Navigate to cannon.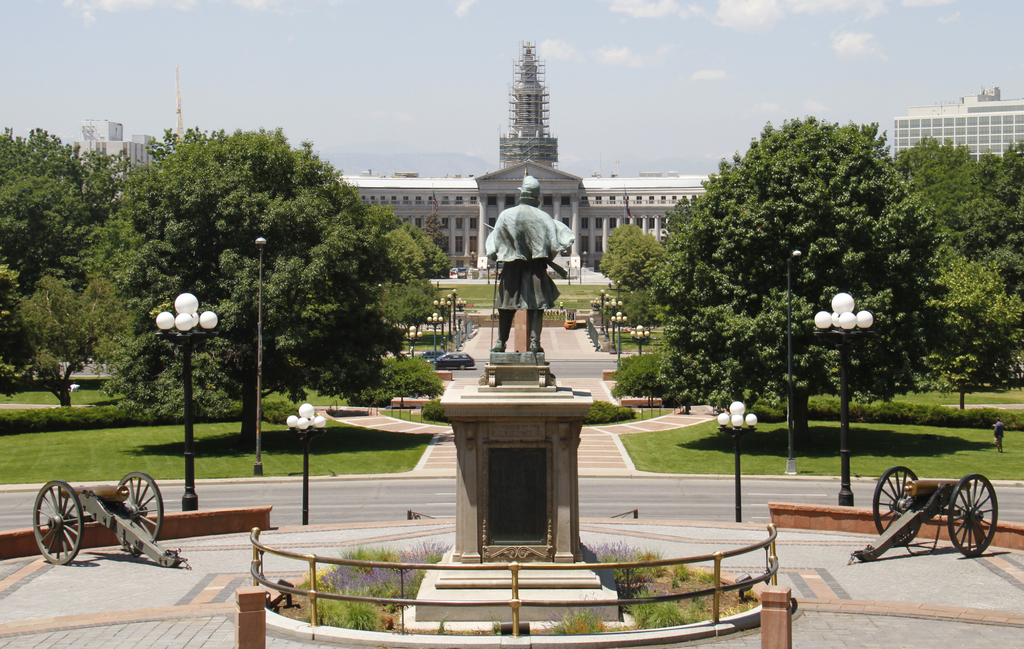
Navigation target: bbox=[32, 472, 188, 568].
